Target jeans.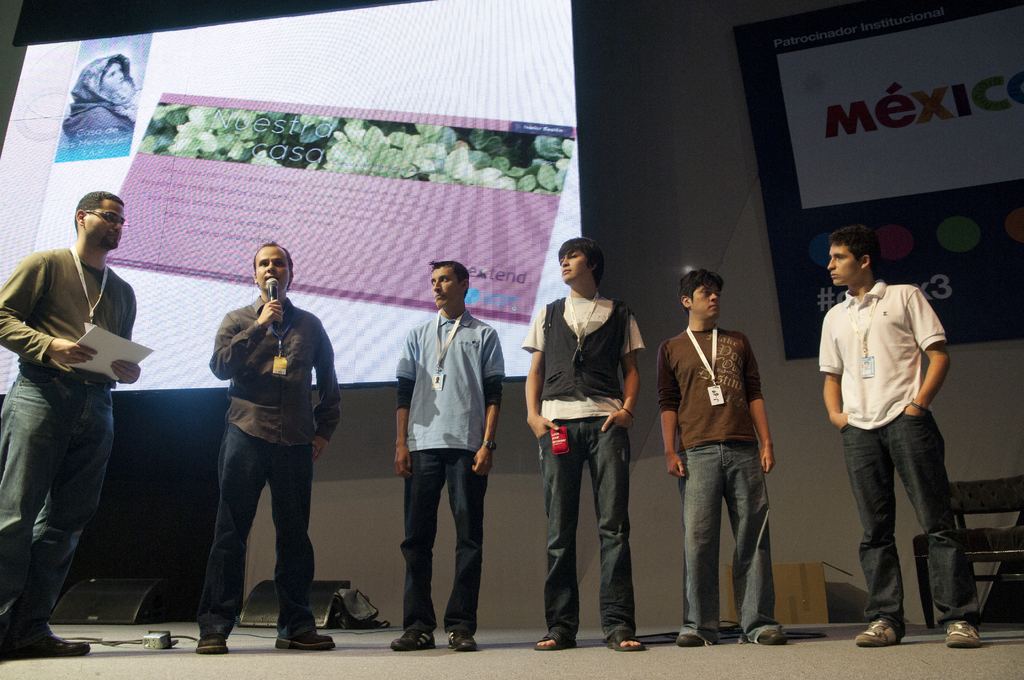
Target region: (left=531, top=407, right=641, bottom=645).
